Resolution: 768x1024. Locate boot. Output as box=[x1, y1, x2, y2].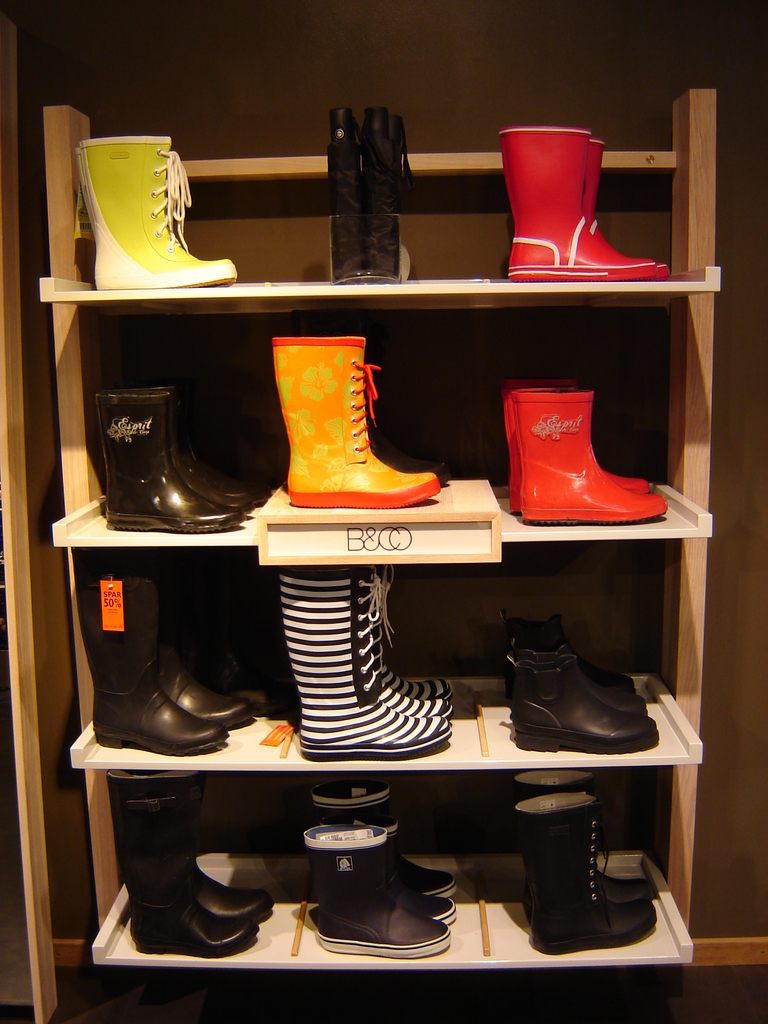
box=[502, 655, 667, 749].
